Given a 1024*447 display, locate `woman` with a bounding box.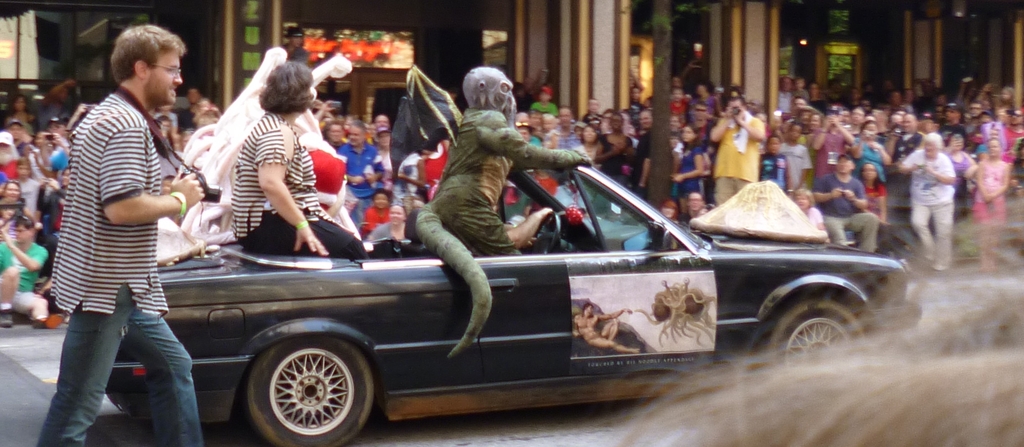
Located: 849,115,889,186.
